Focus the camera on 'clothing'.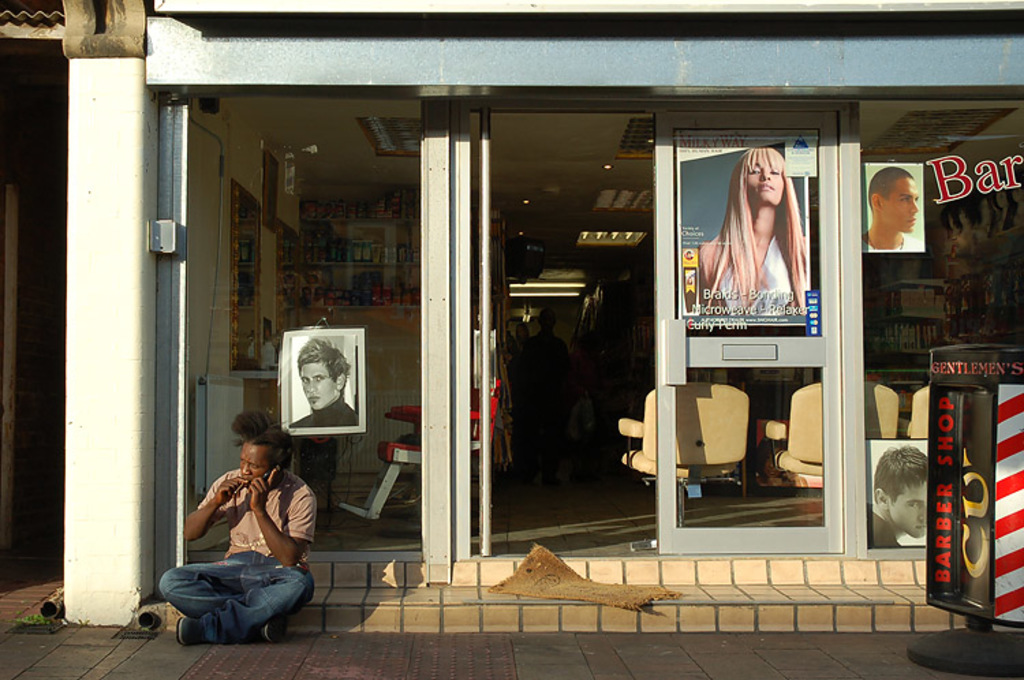
Focus region: (left=285, top=386, right=359, bottom=452).
